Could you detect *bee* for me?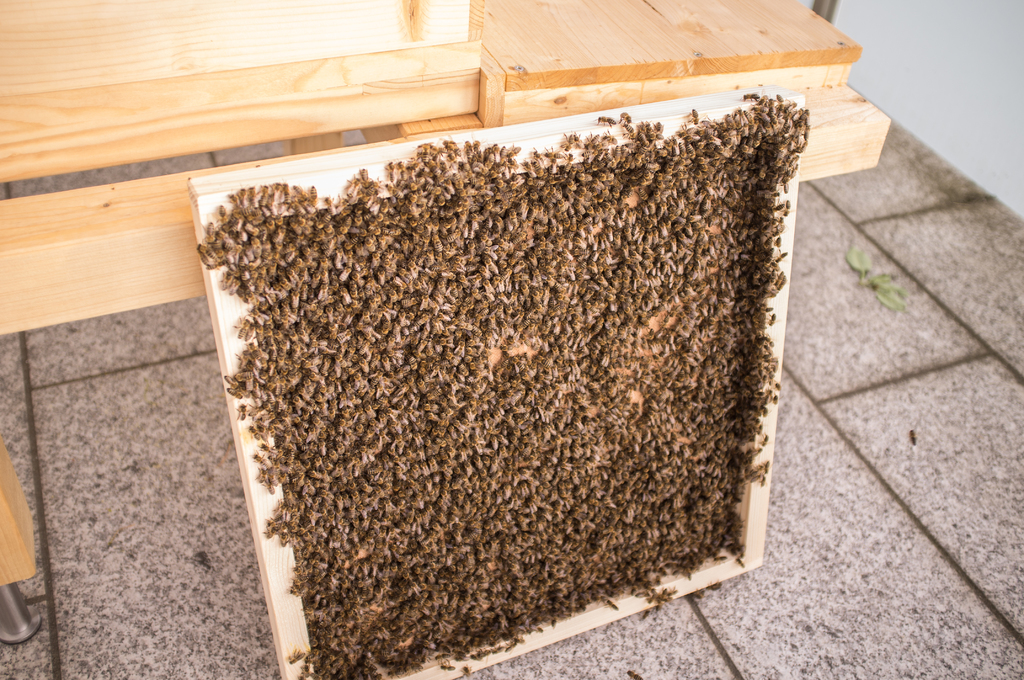
Detection result: 426,138,436,154.
